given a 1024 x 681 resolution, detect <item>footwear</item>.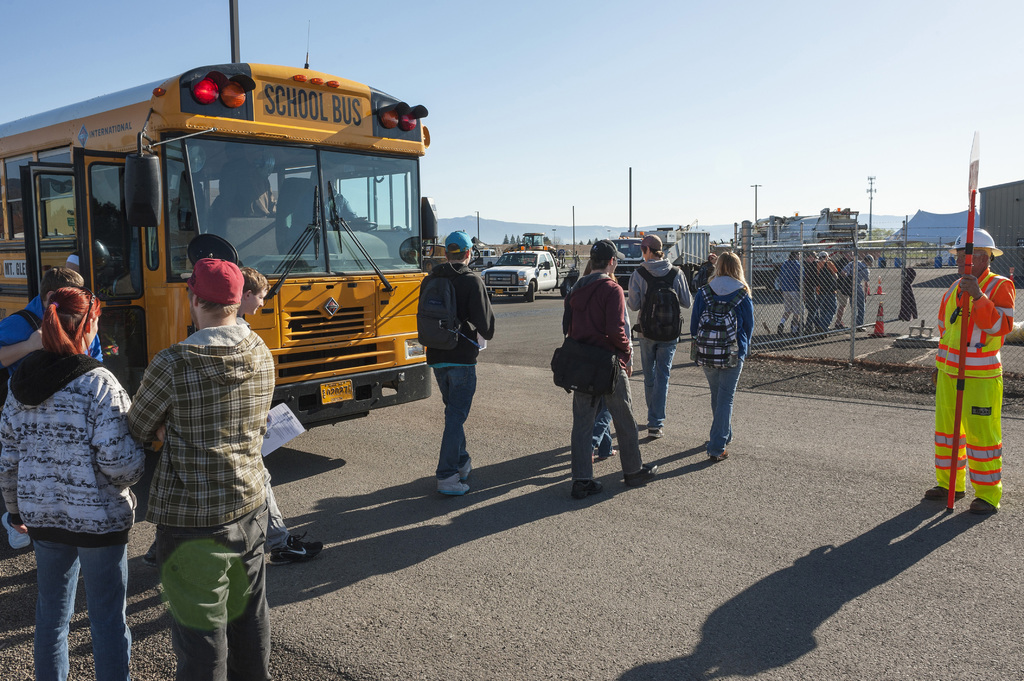
[left=435, top=471, right=473, bottom=496].
